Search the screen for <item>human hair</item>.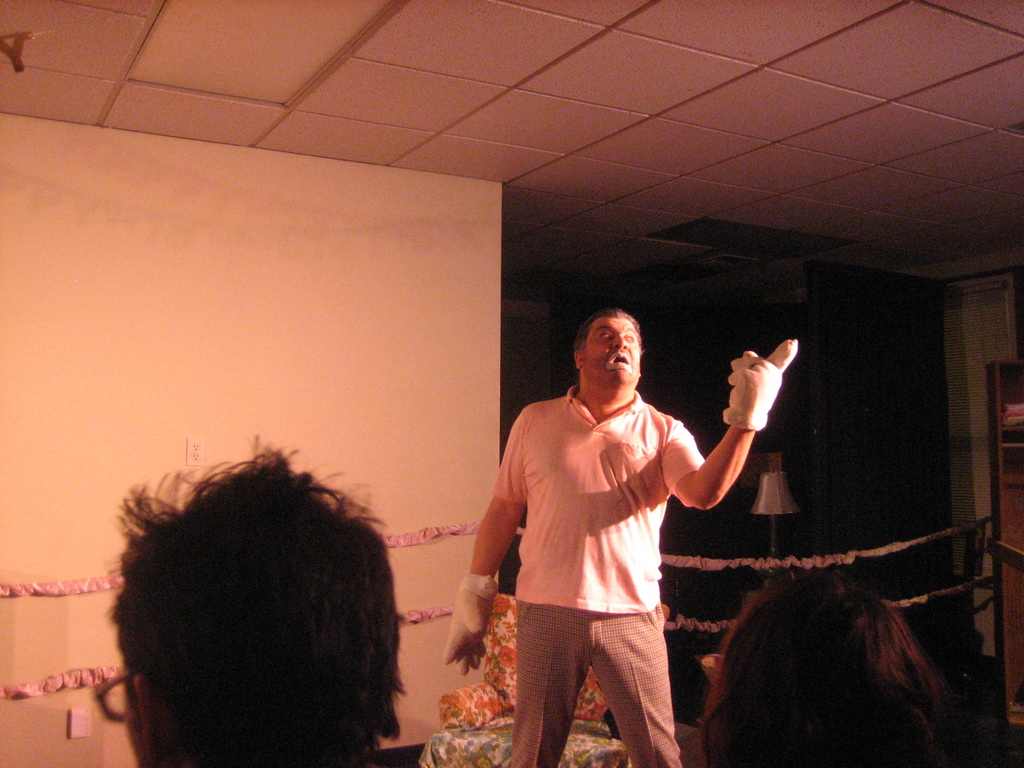
Found at 573, 305, 644, 351.
